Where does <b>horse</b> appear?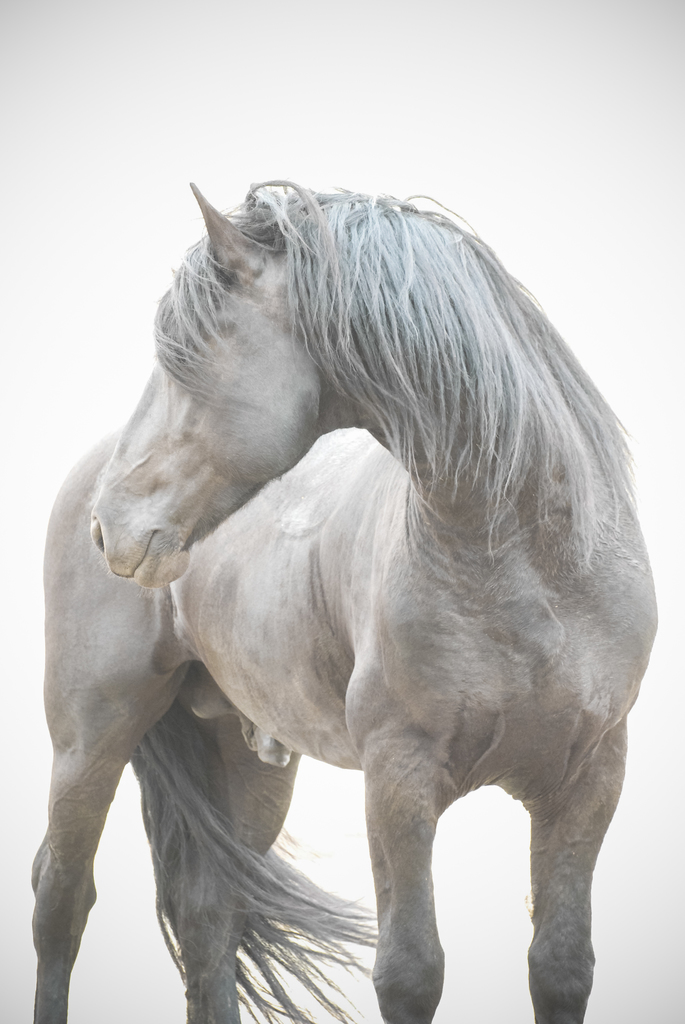
Appears at box=[26, 179, 659, 1023].
